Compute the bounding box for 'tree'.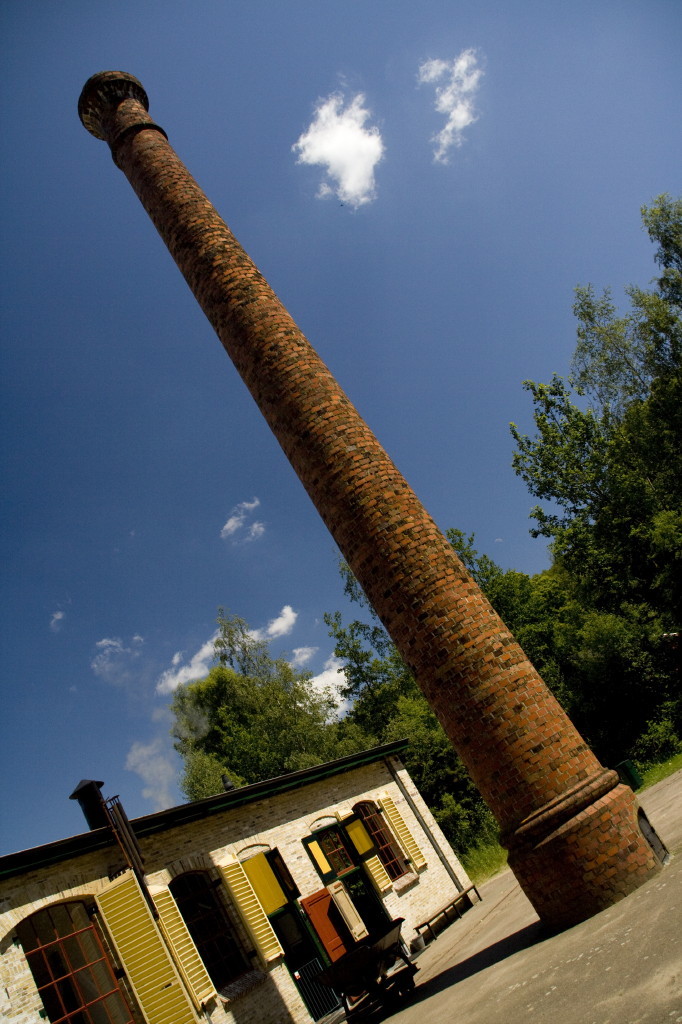
(163, 610, 381, 799).
